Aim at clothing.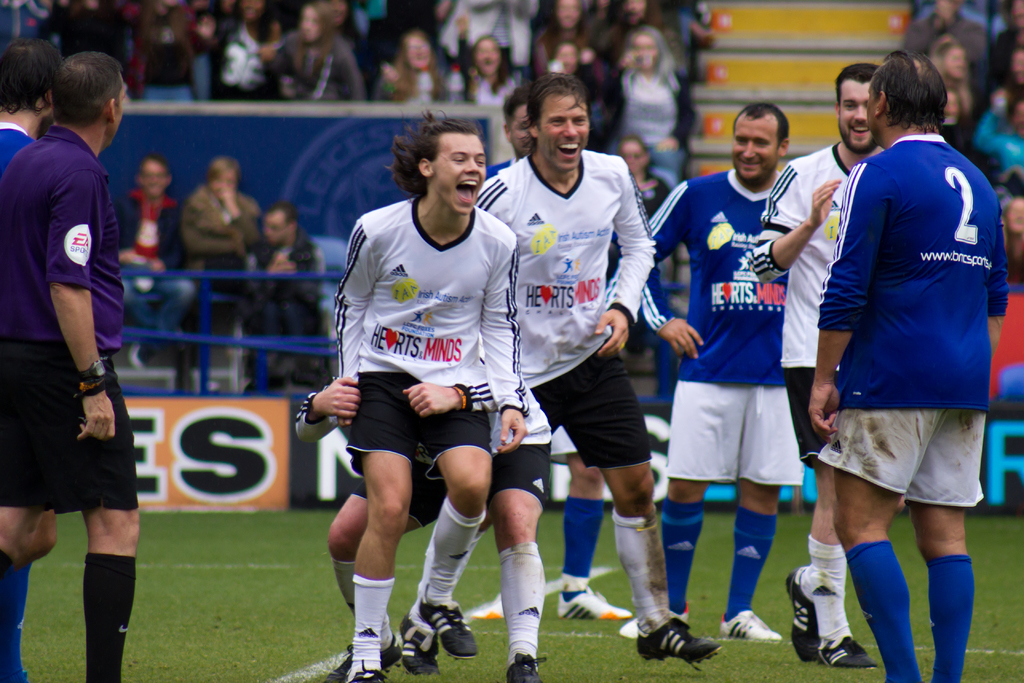
Aimed at <bbox>333, 194, 531, 484</bbox>.
